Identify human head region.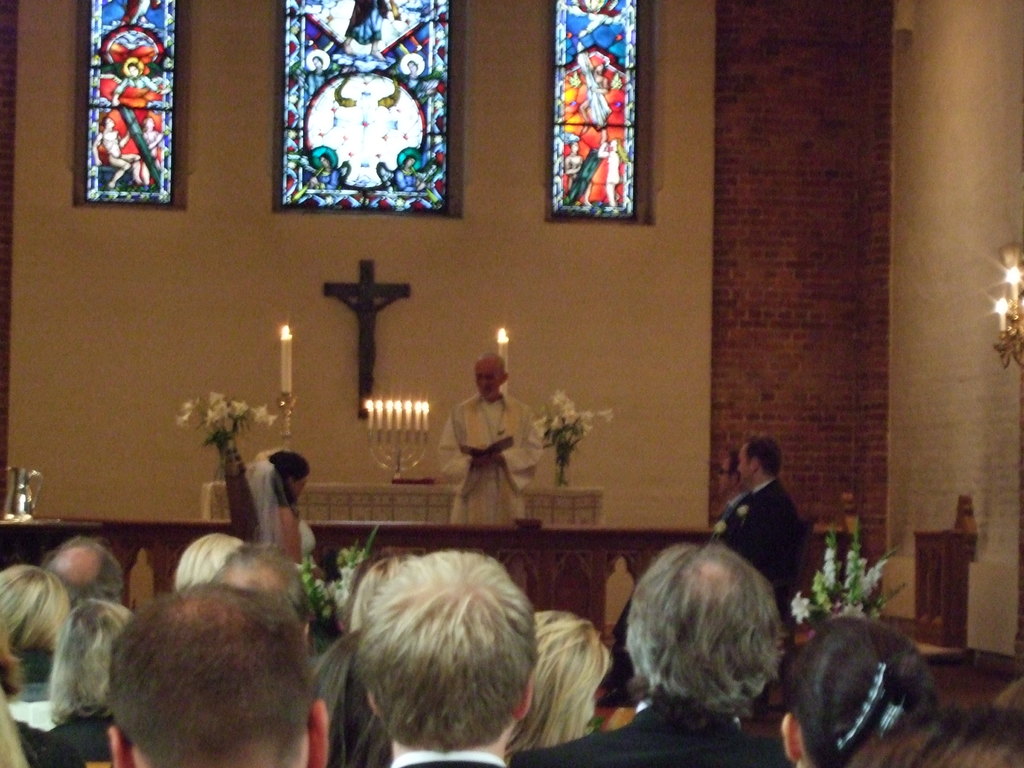
Region: locate(269, 451, 310, 500).
